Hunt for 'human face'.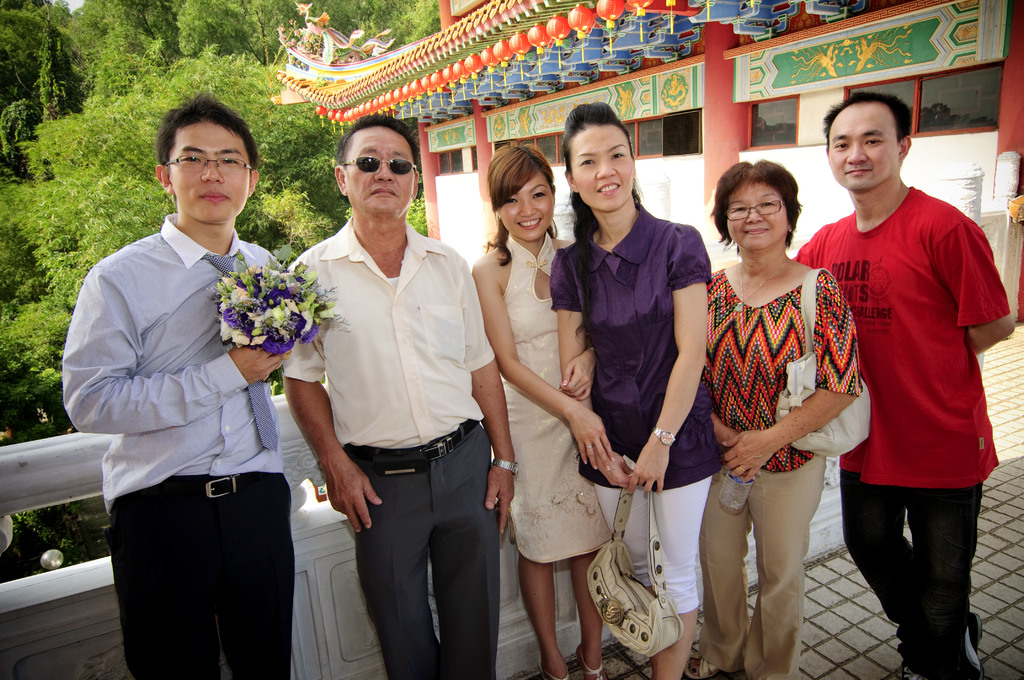
Hunted down at locate(349, 127, 413, 211).
